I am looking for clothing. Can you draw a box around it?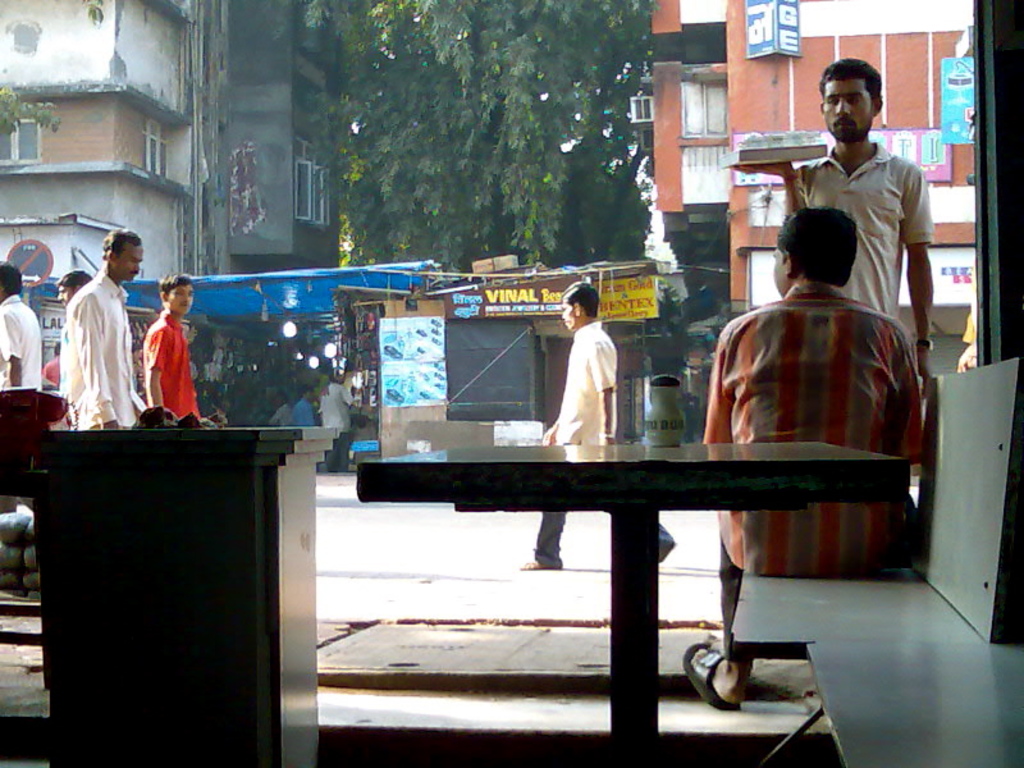
Sure, the bounding box is select_region(527, 324, 678, 567).
